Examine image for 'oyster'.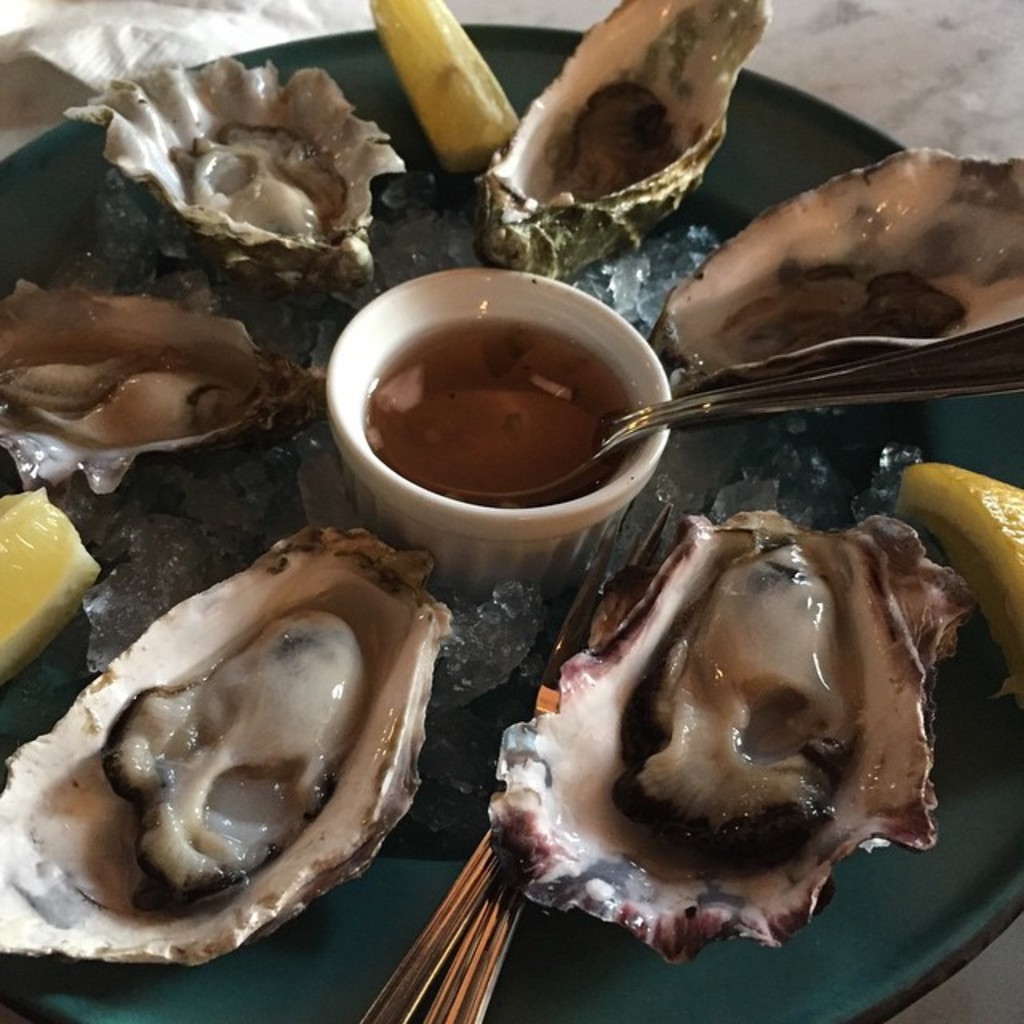
Examination result: locate(478, 512, 984, 973).
